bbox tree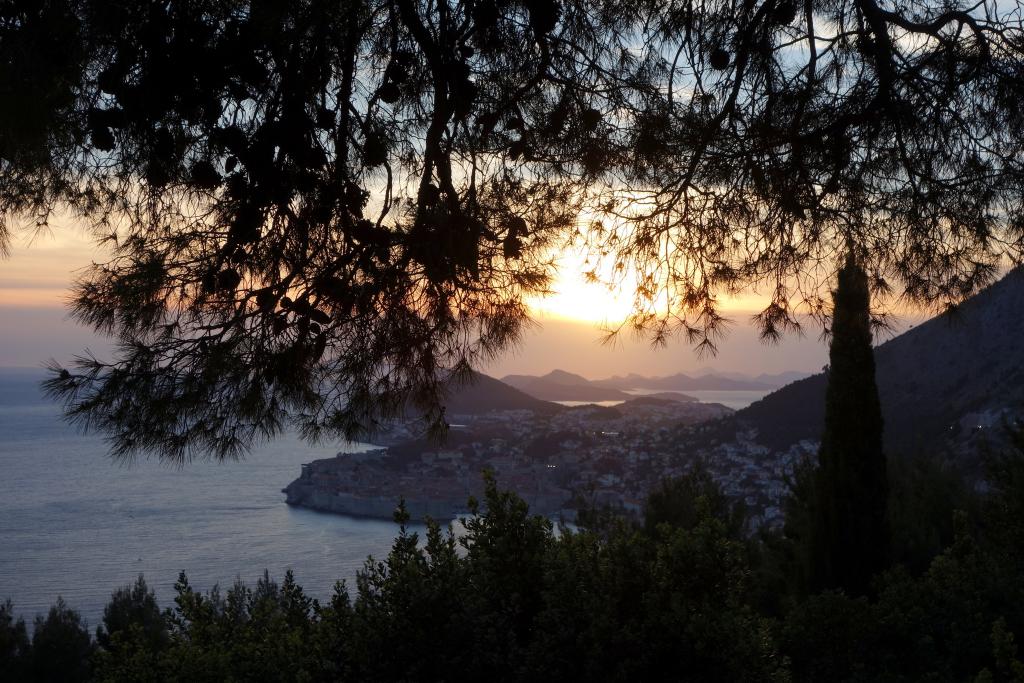
<region>0, 0, 1023, 473</region>
